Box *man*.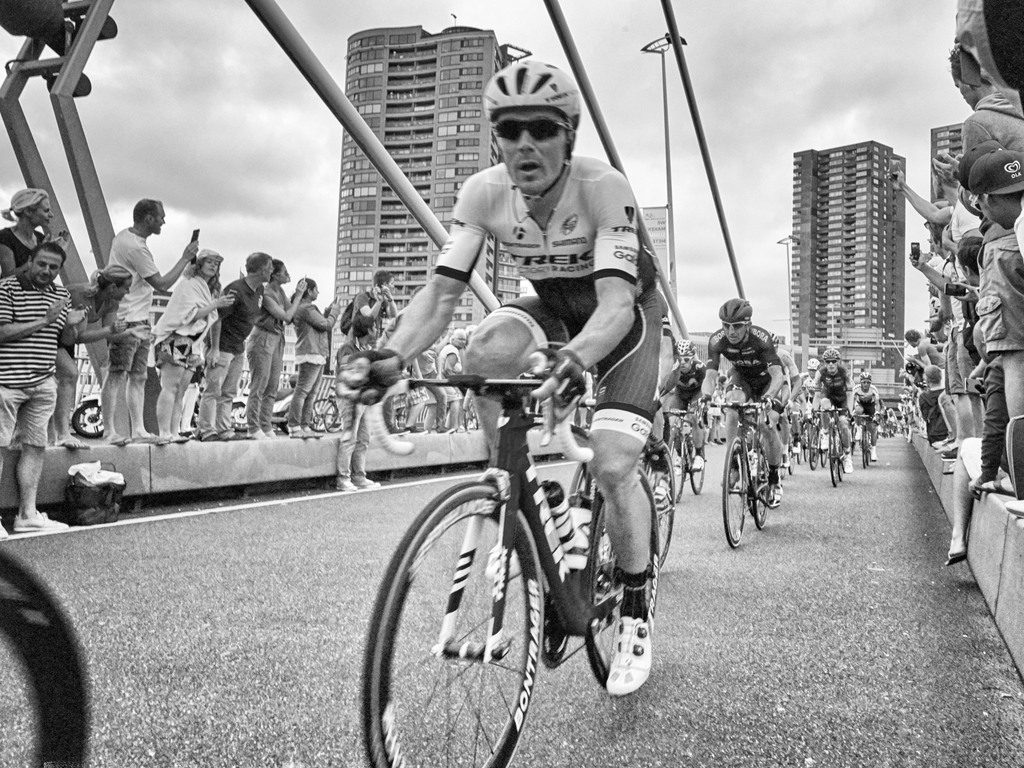
<region>335, 319, 376, 488</region>.
